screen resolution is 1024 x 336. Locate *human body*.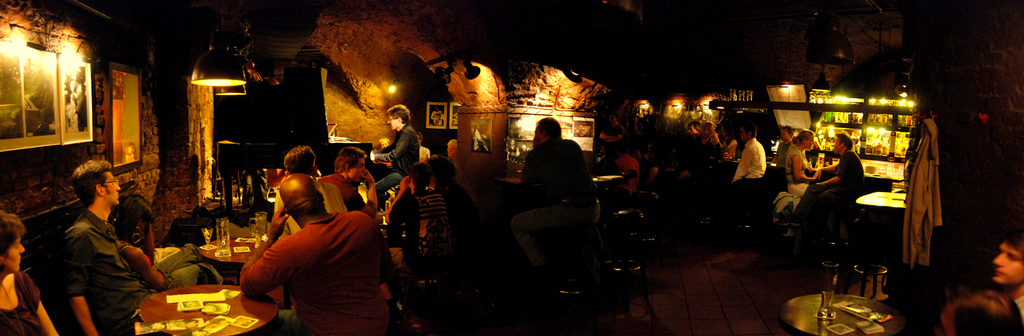
x1=0, y1=208, x2=63, y2=335.
